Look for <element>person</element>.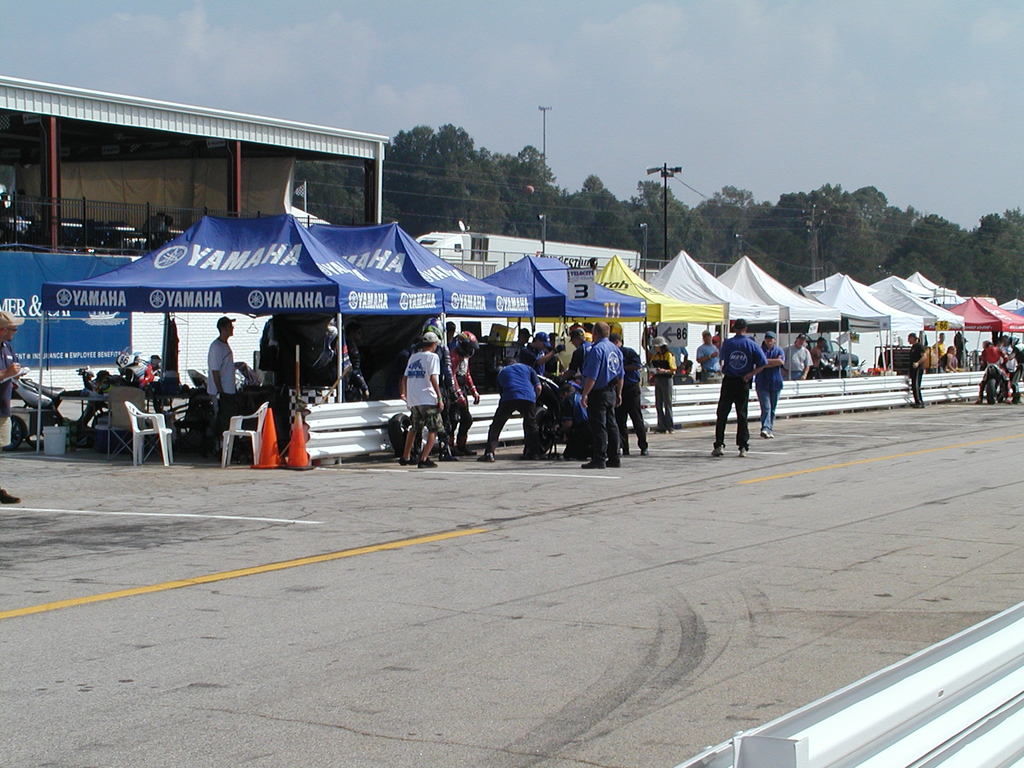
Found: <box>716,325,772,456</box>.
